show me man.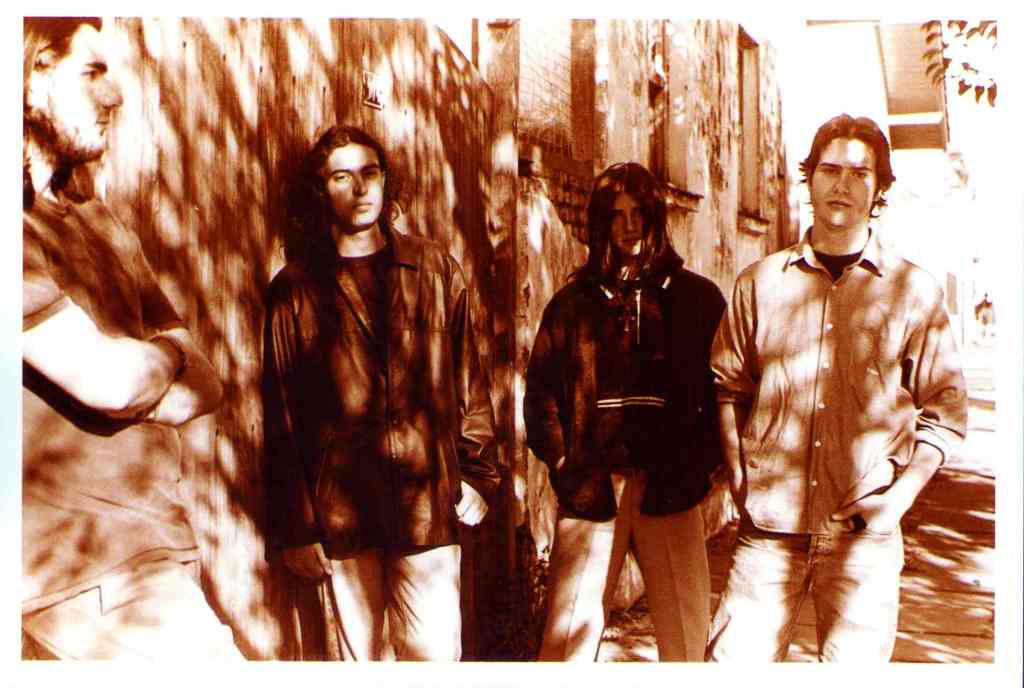
man is here: (708, 112, 971, 661).
